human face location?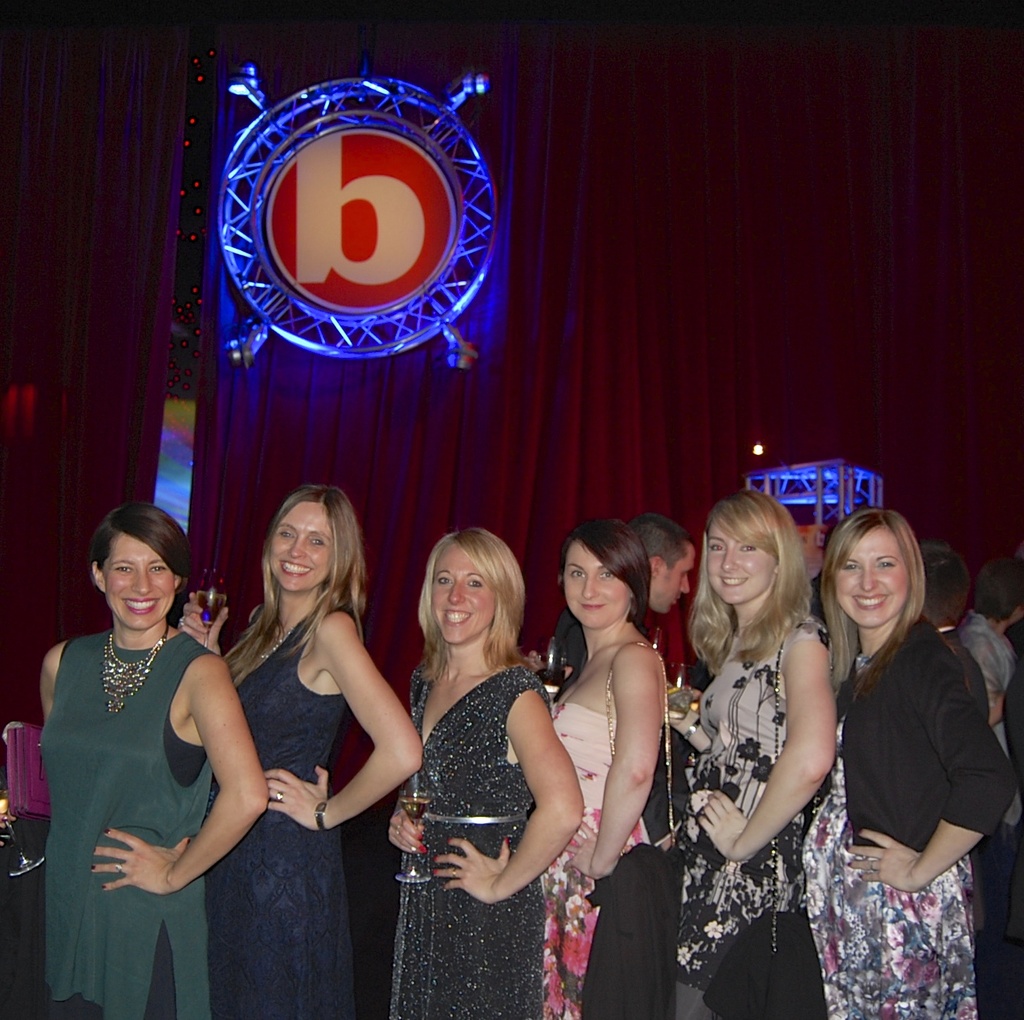
433 544 494 647
